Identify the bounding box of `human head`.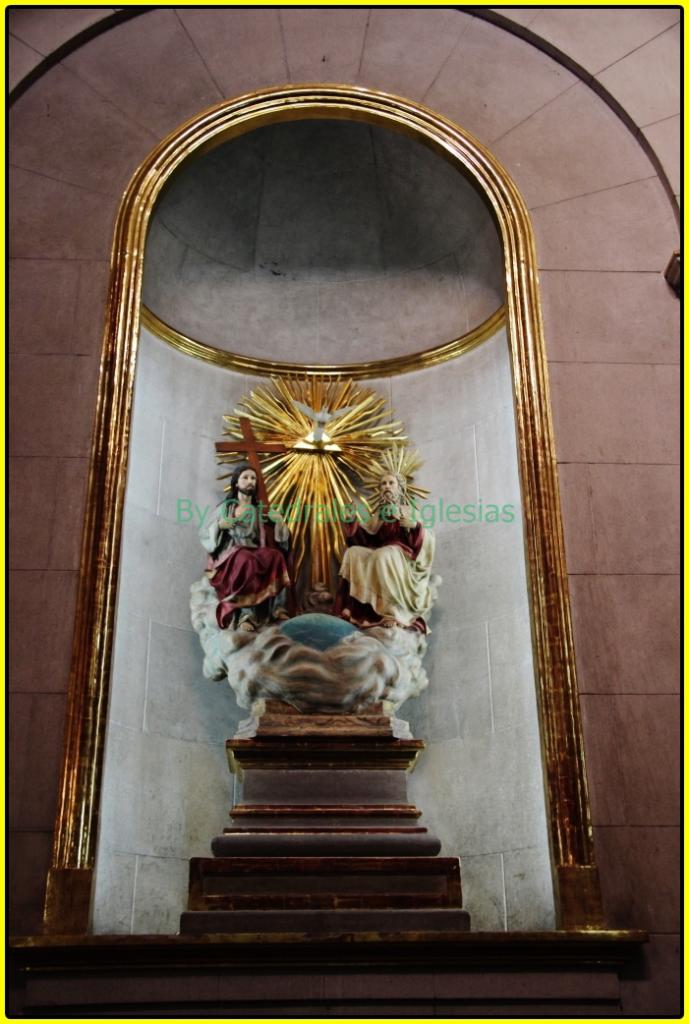
{"left": 375, "top": 469, "right": 399, "bottom": 499}.
